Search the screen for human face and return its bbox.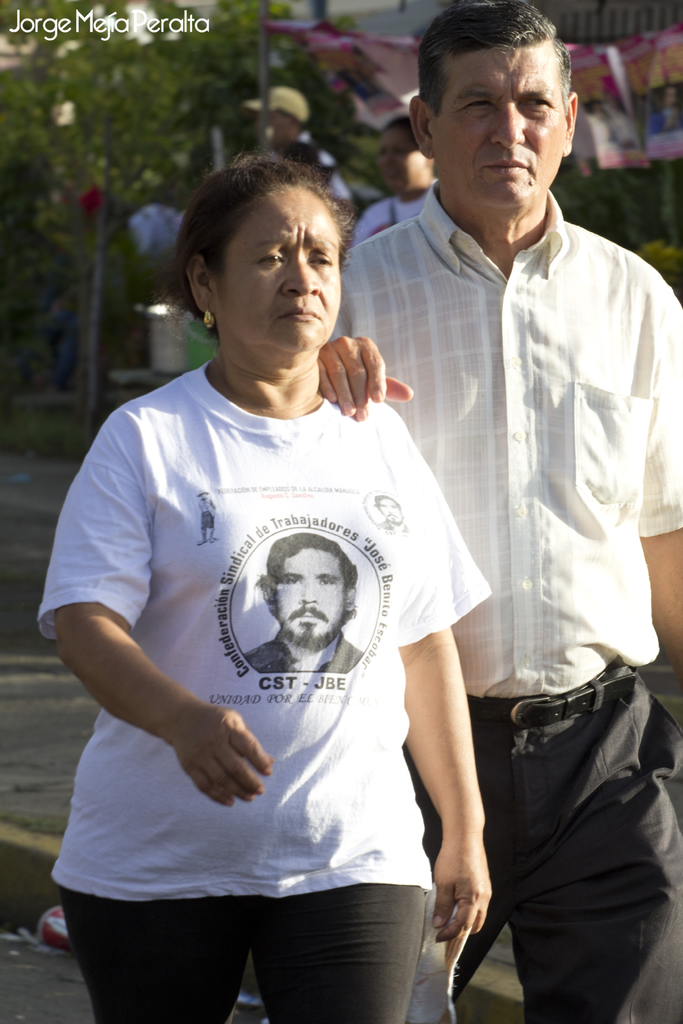
Found: box=[375, 125, 429, 192].
